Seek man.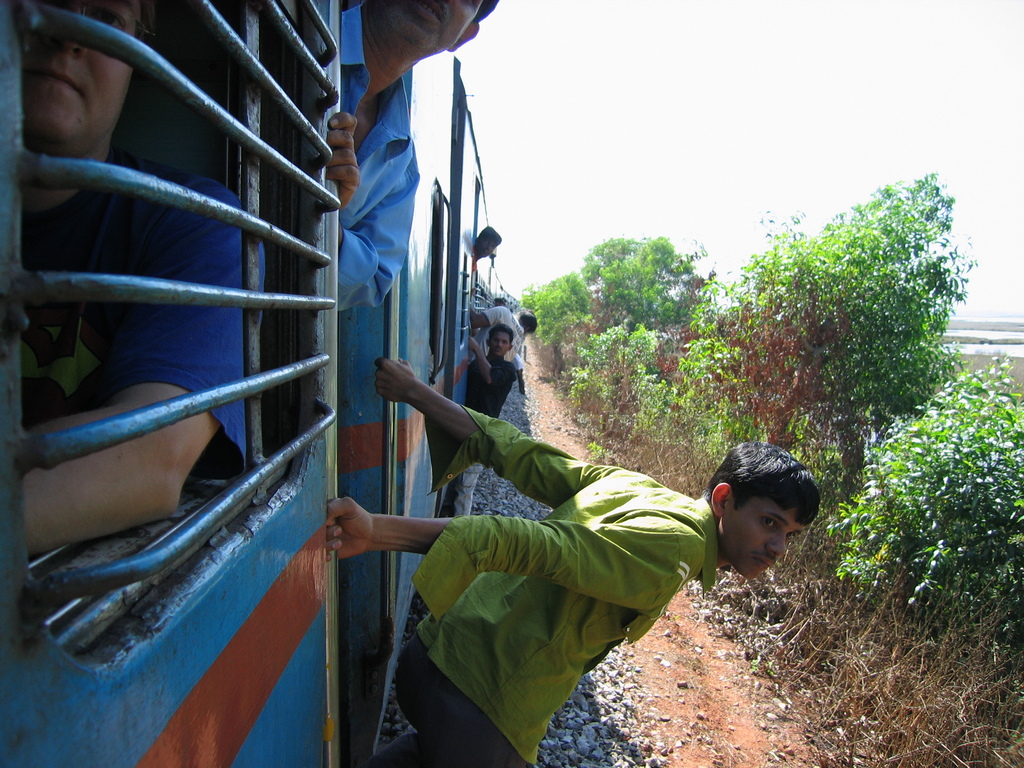
bbox=(328, 0, 499, 314).
